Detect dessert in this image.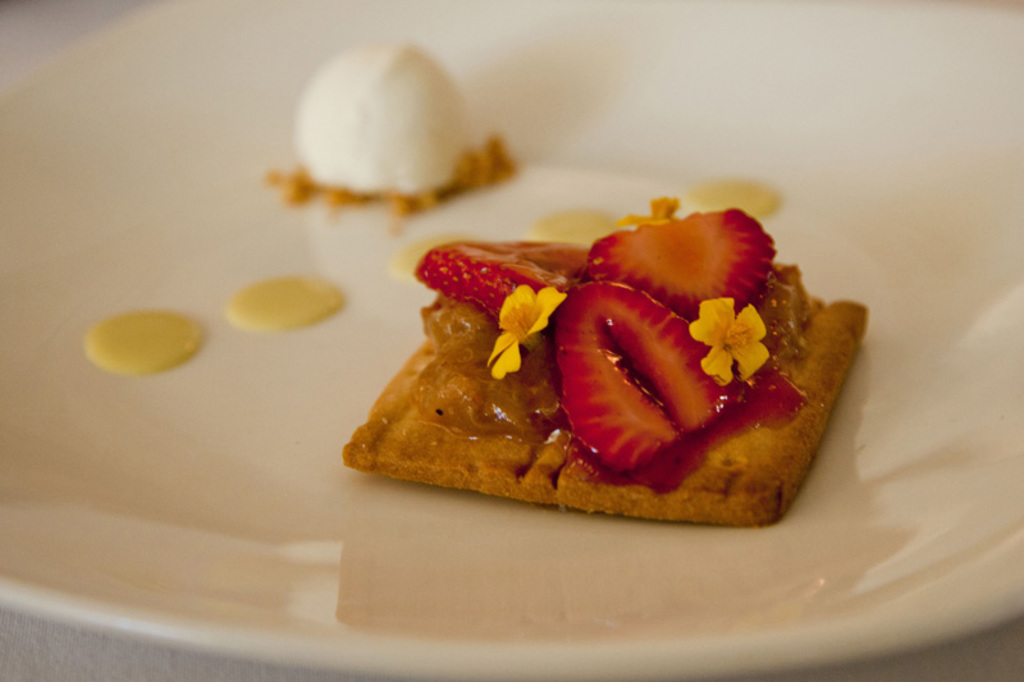
Detection: (left=81, top=26, right=887, bottom=548).
